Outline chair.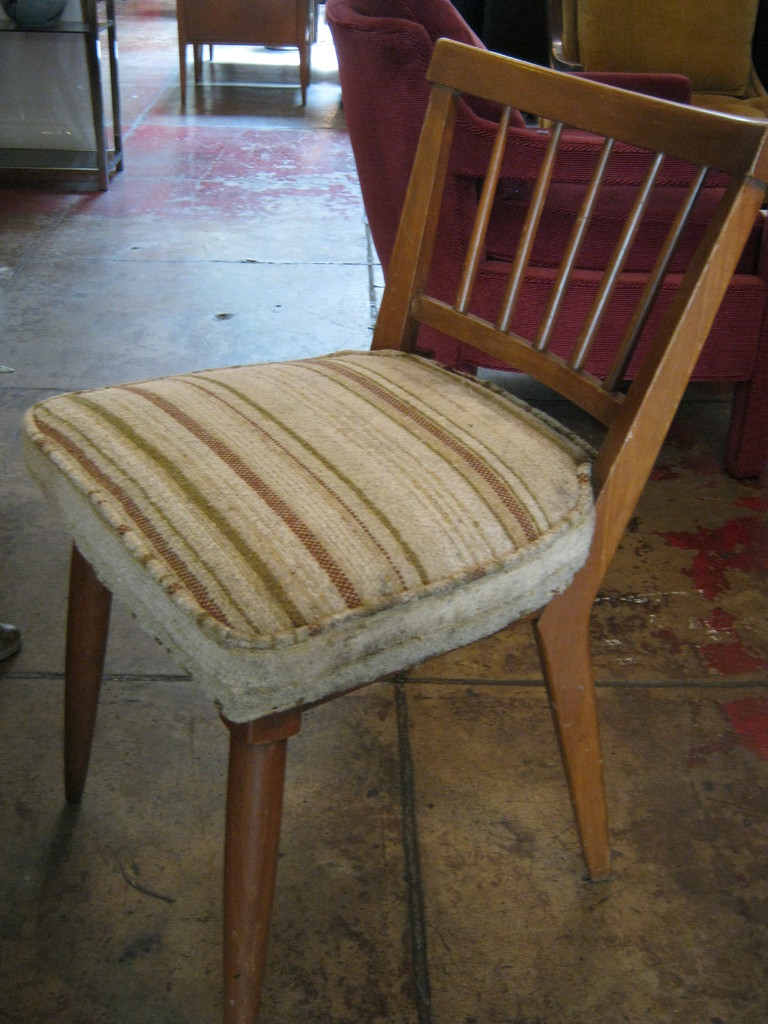
Outline: bbox=[174, 0, 302, 124].
